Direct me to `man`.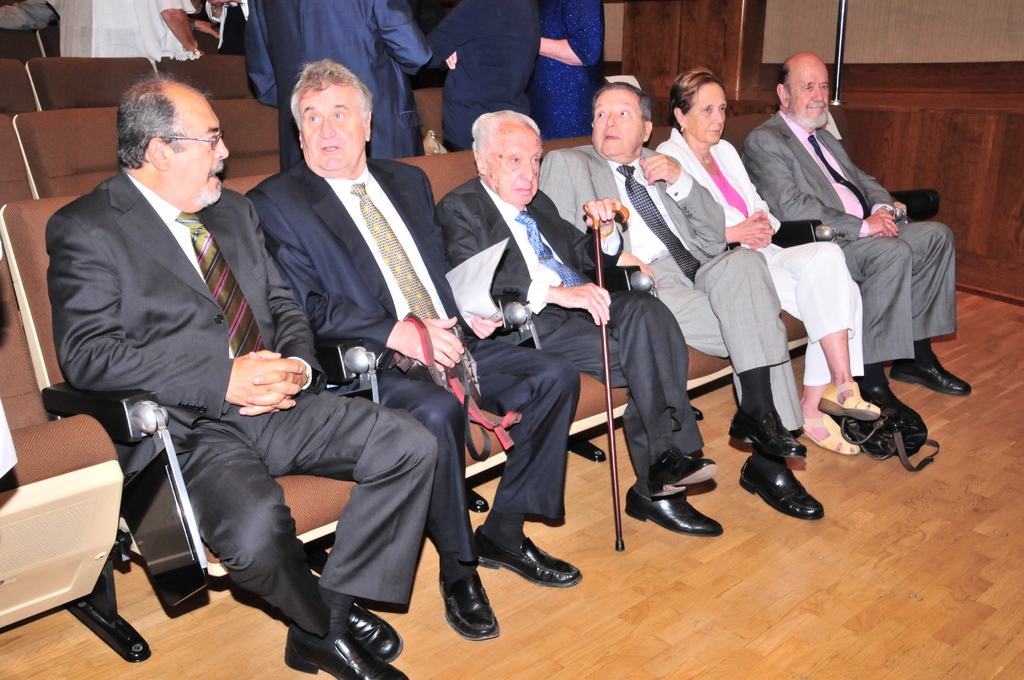
Direction: 742 51 972 416.
